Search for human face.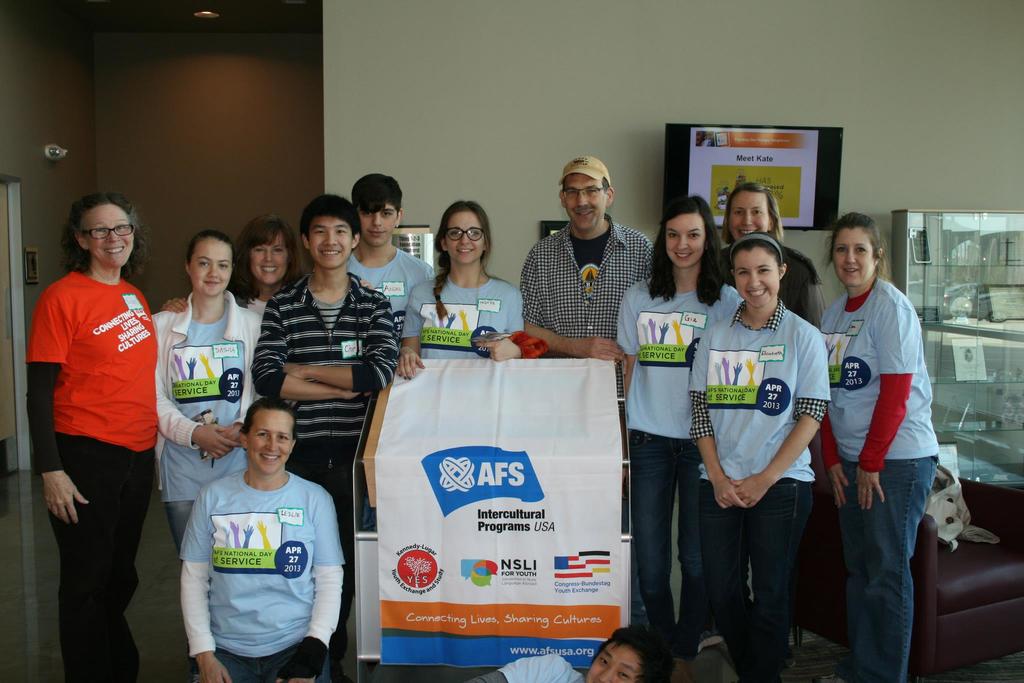
Found at (x1=253, y1=236, x2=291, y2=283).
